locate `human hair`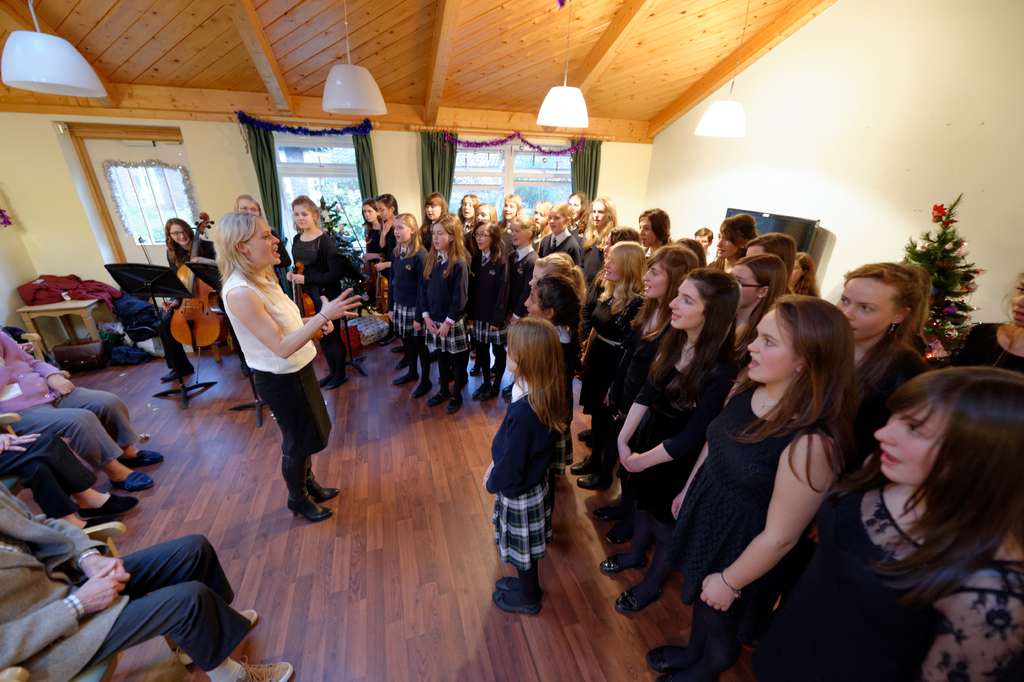
l=637, t=206, r=671, b=248
